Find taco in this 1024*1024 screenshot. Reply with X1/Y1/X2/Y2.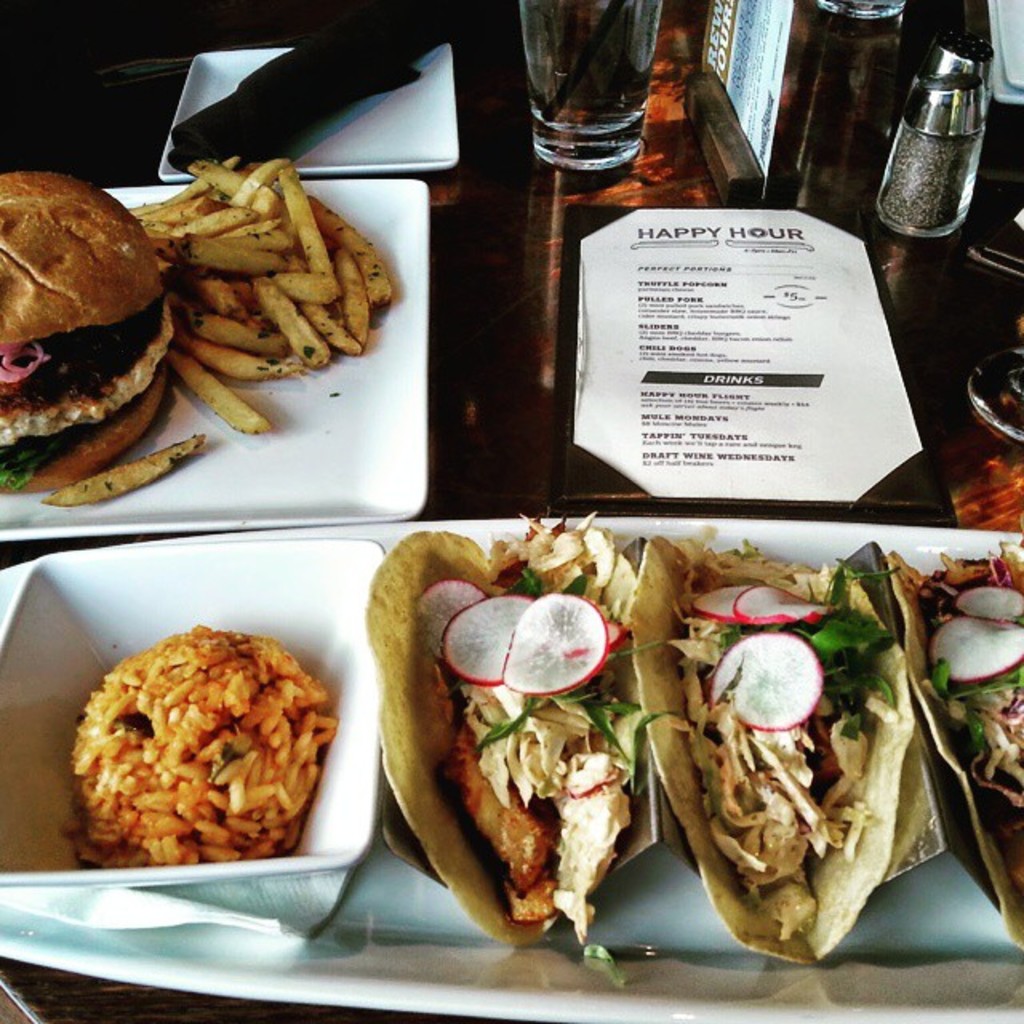
406/493/781/986.
